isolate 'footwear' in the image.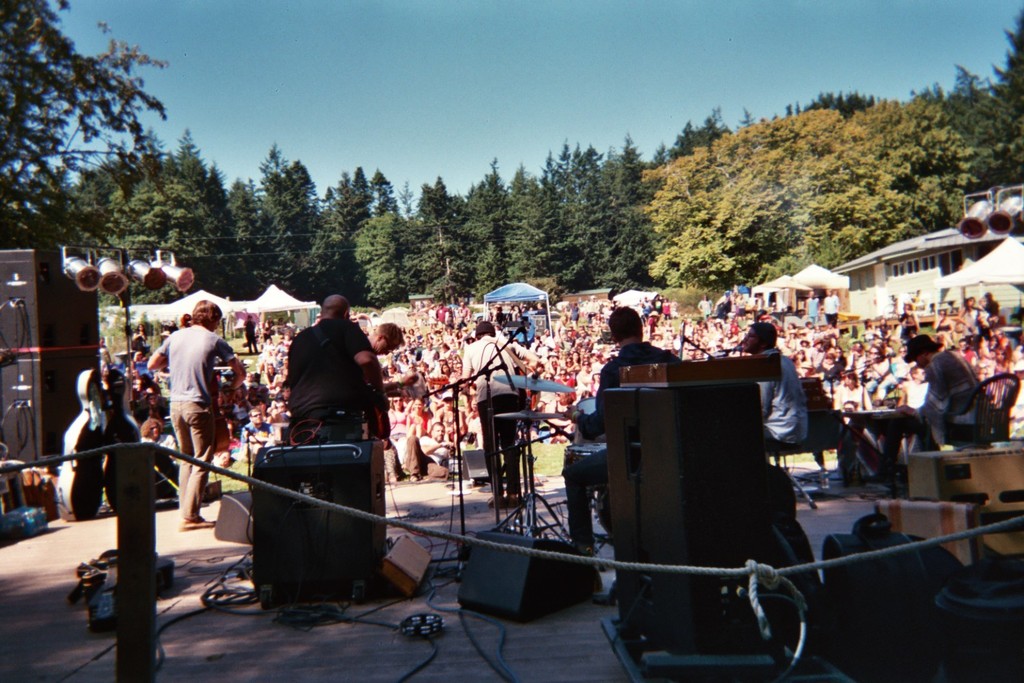
Isolated region: detection(408, 472, 421, 485).
